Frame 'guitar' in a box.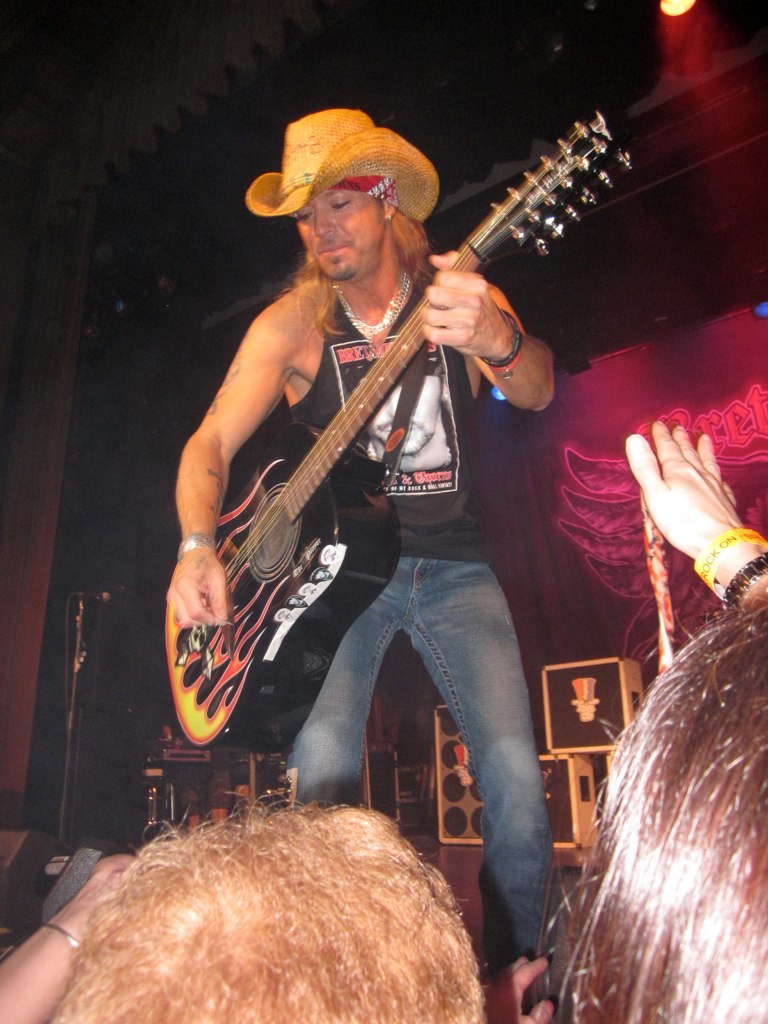
crop(155, 104, 627, 753).
